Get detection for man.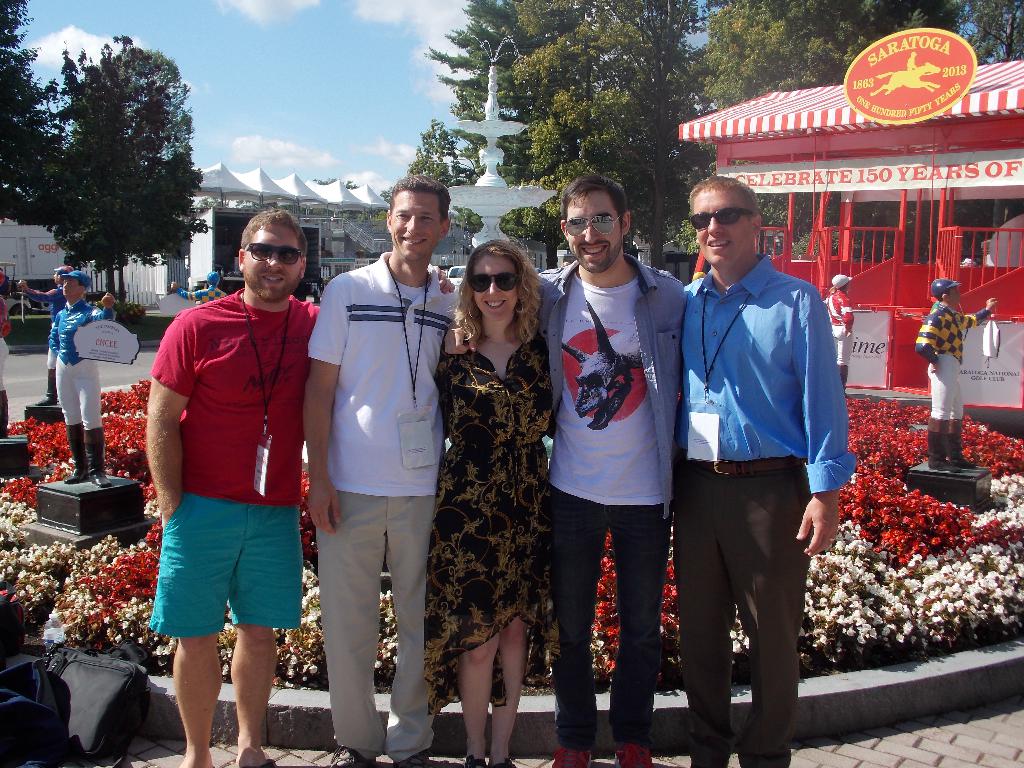
Detection: box(149, 207, 329, 767).
